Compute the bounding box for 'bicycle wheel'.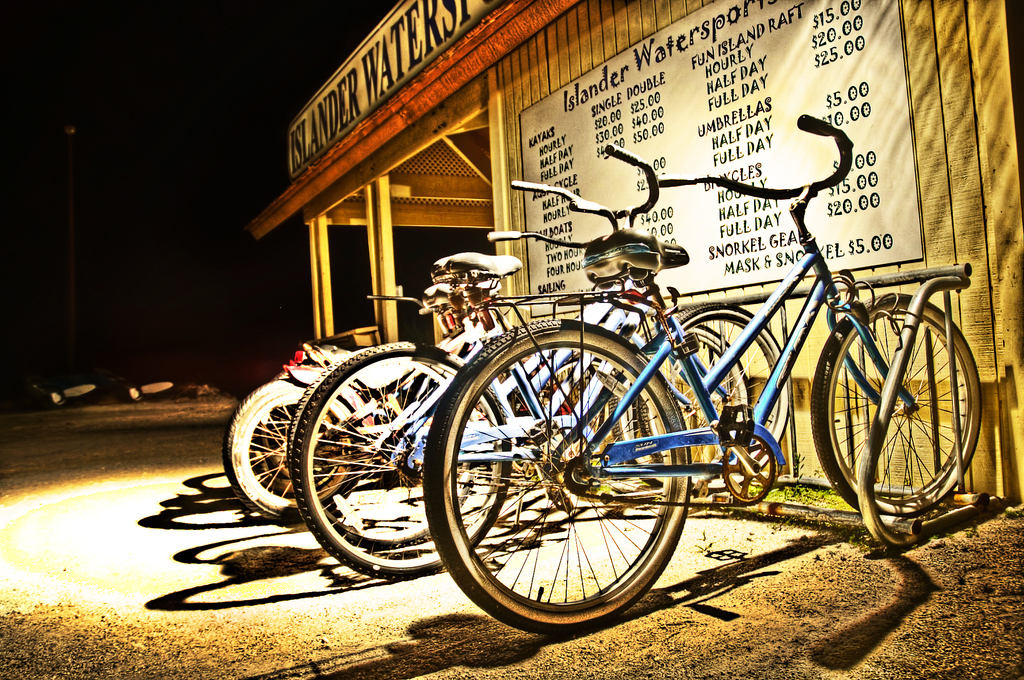
l=288, t=357, r=477, b=549.
